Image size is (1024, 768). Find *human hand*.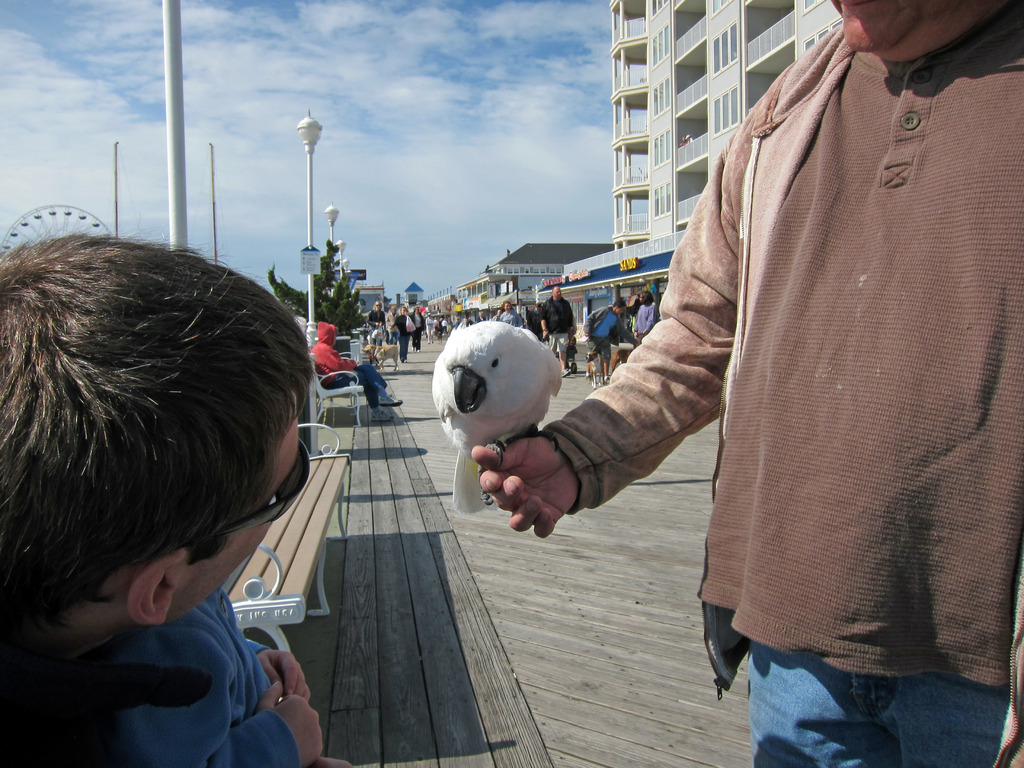
<region>372, 322, 381, 328</region>.
